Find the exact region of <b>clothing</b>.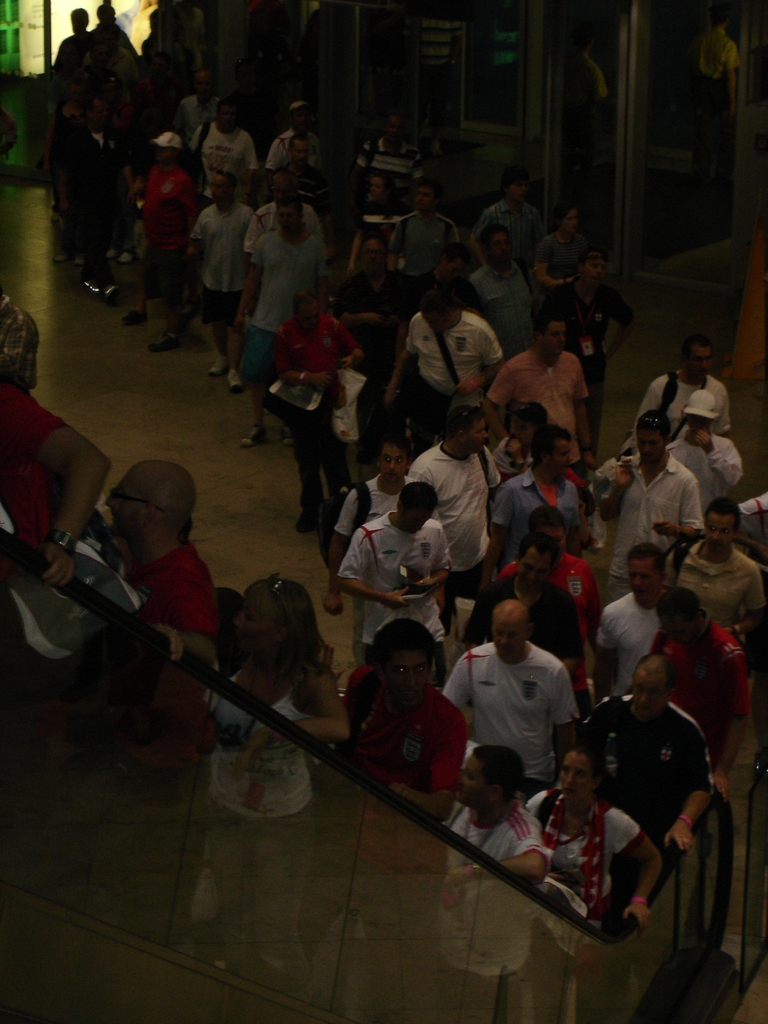
Exact region: 625 372 737 461.
